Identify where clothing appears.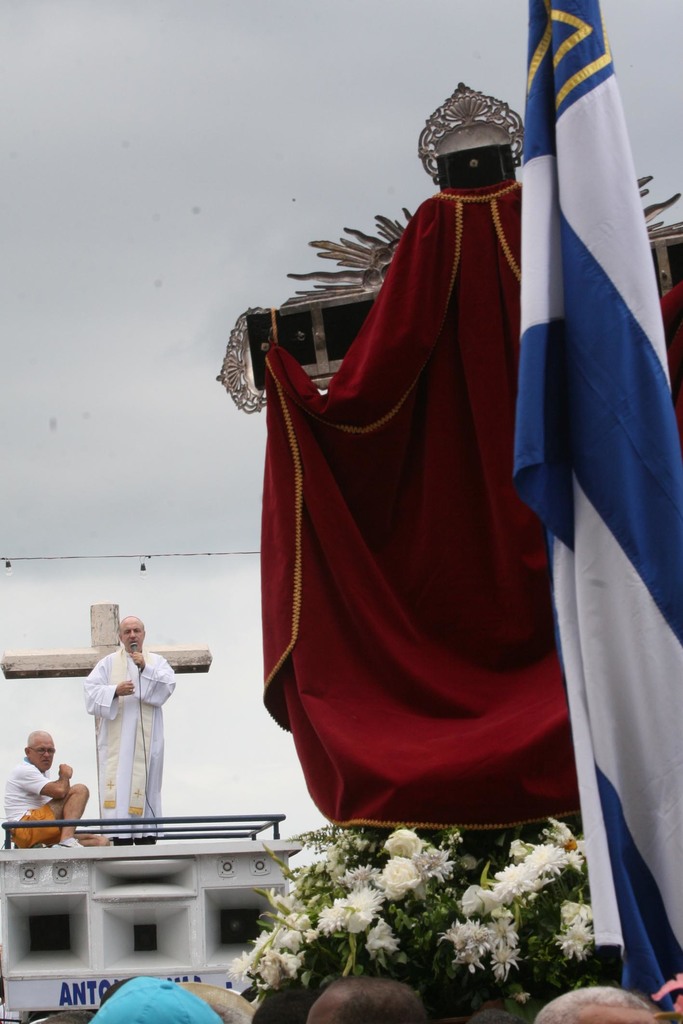
Appears at <bbox>72, 643, 174, 833</bbox>.
